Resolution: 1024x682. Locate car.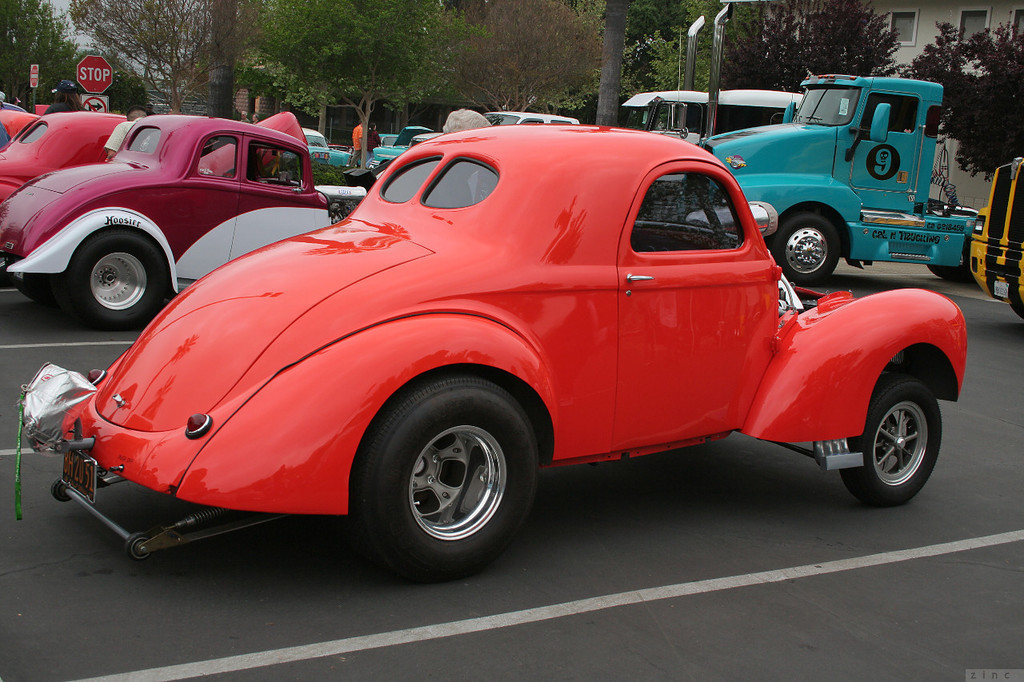
0,111,126,201.
